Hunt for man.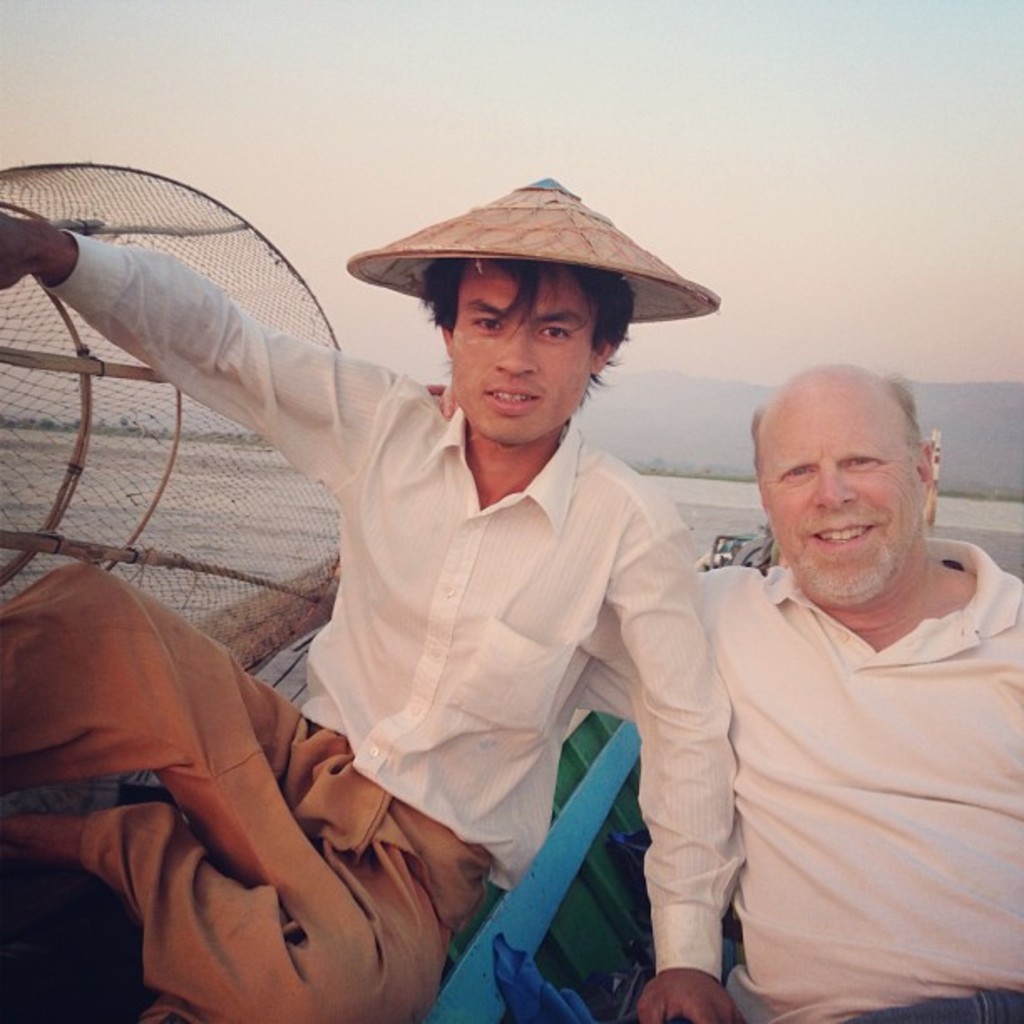
Hunted down at region(0, 172, 741, 1022).
